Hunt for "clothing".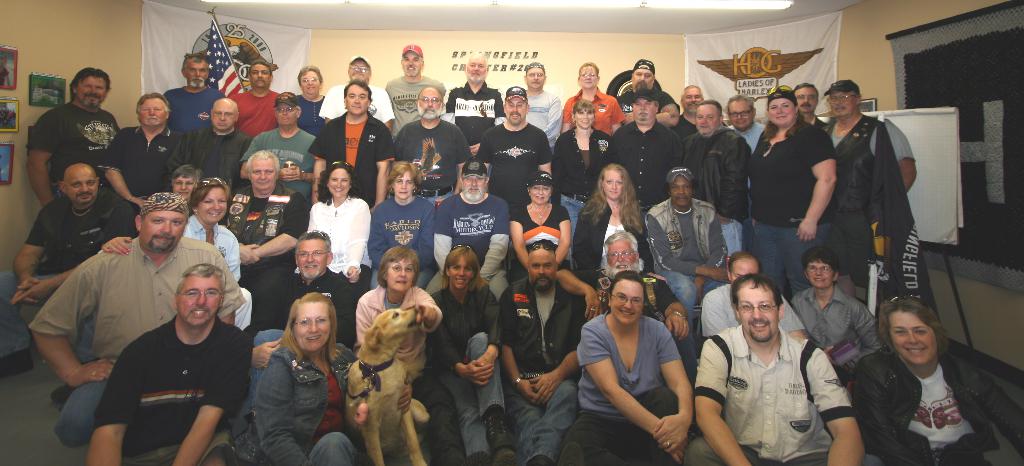
Hunted down at bbox=(522, 88, 561, 155).
